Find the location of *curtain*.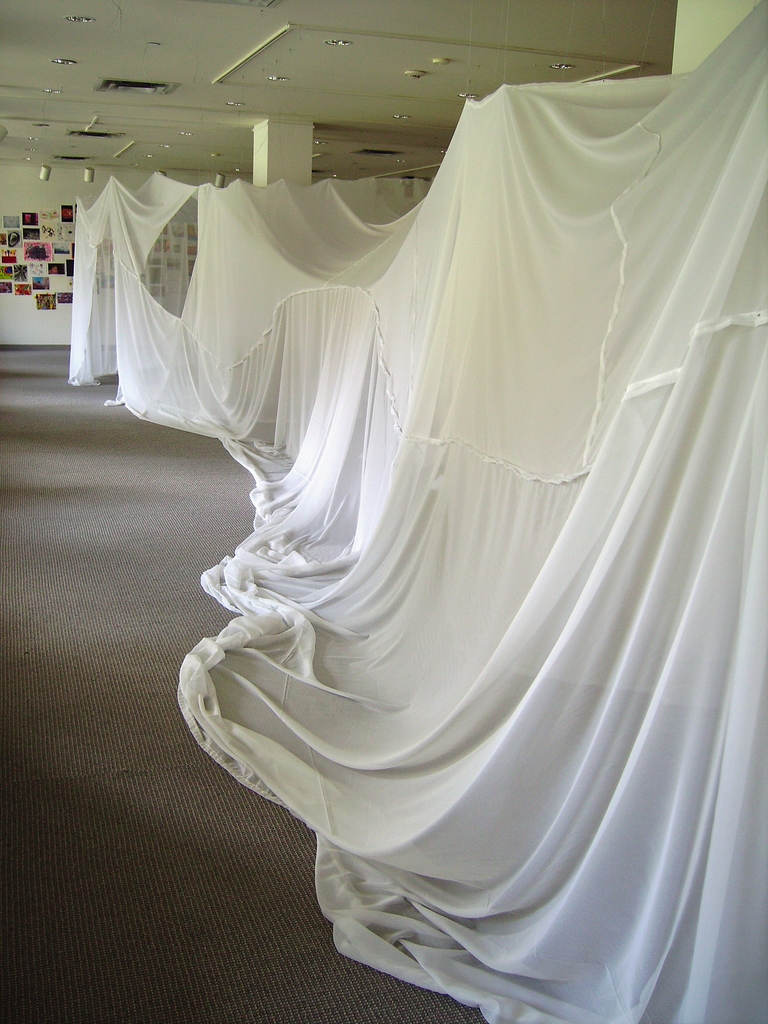
Location: 0,78,767,1006.
